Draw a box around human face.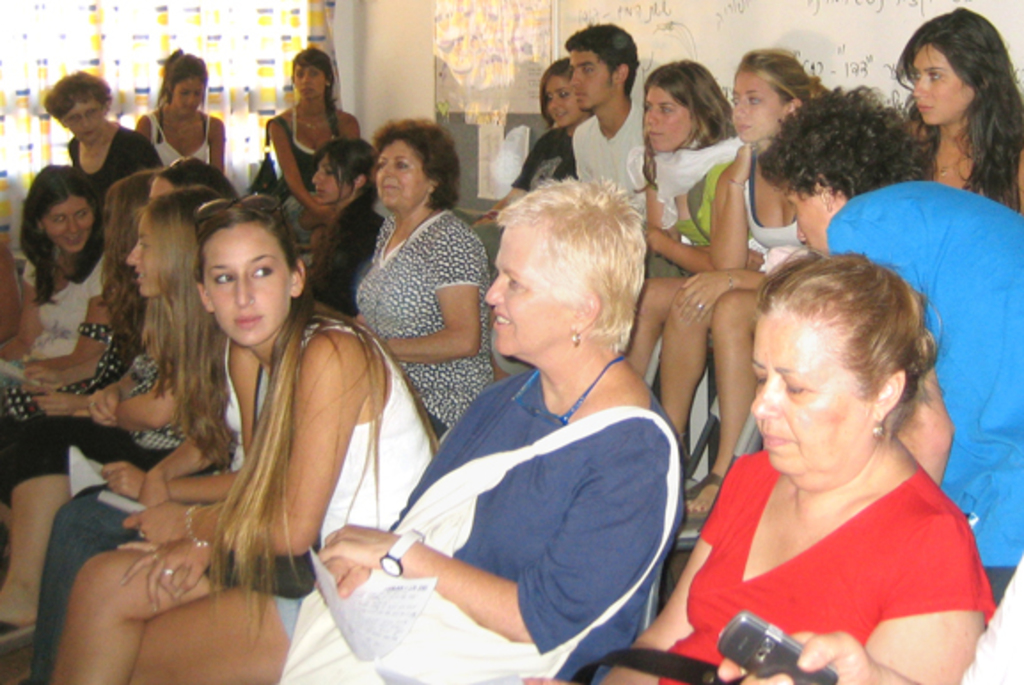
(172, 76, 202, 114).
